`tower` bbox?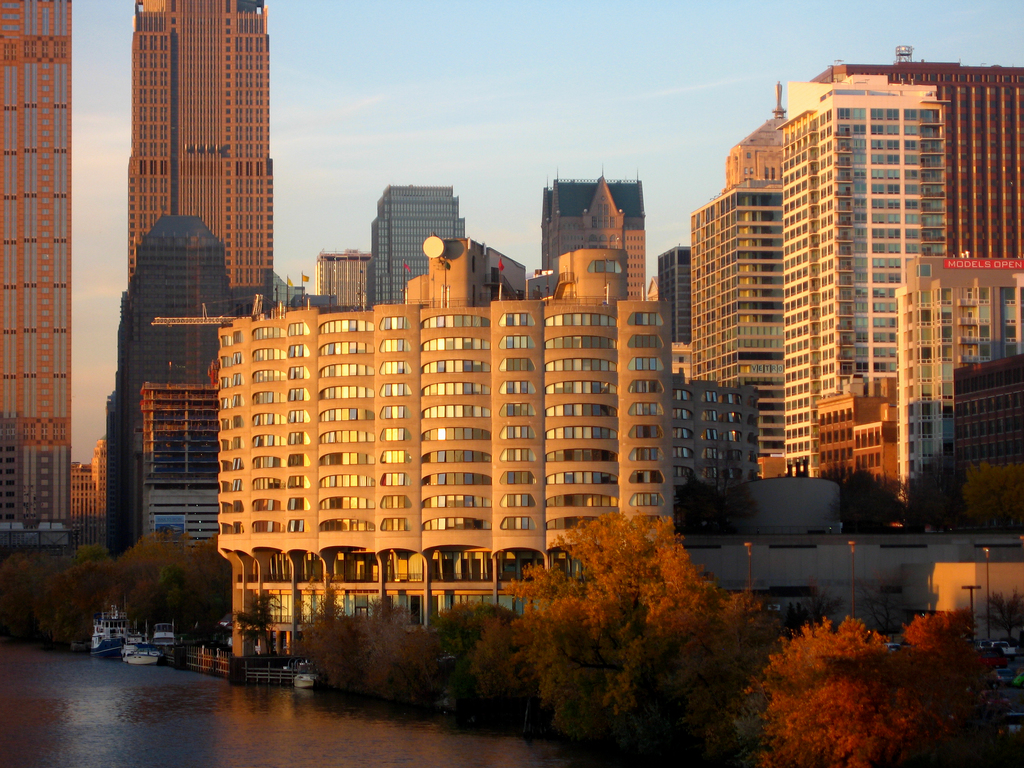
l=125, t=0, r=280, b=303
